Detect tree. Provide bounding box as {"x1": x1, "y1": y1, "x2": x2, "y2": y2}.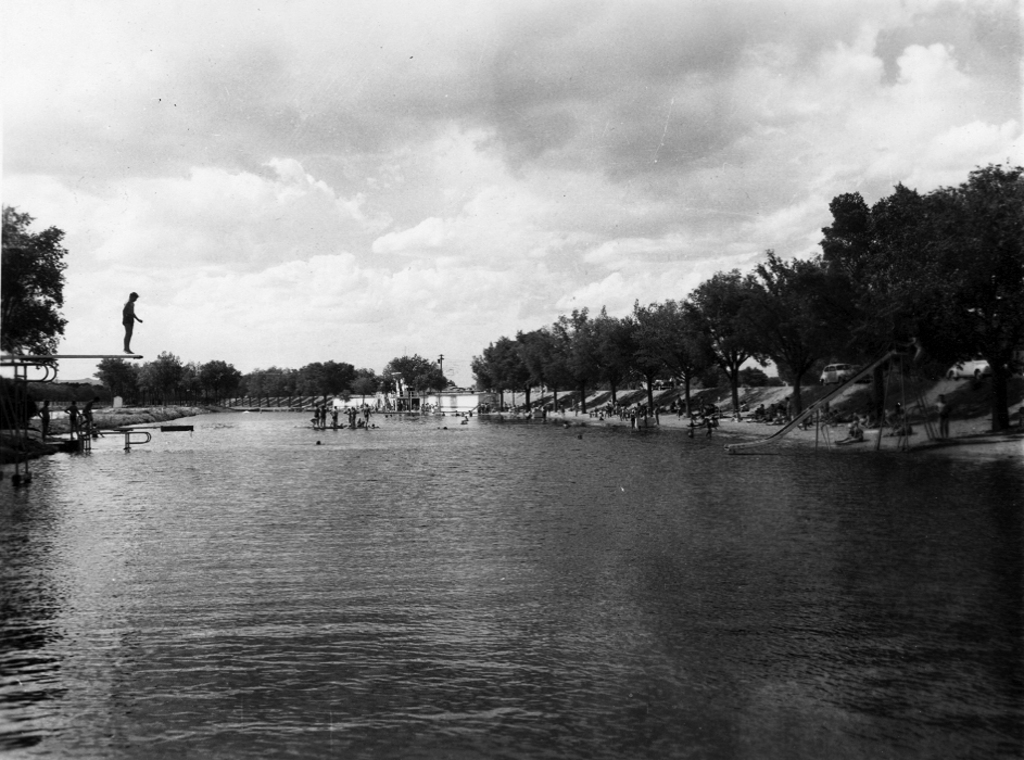
{"x1": 378, "y1": 357, "x2": 448, "y2": 394}.
